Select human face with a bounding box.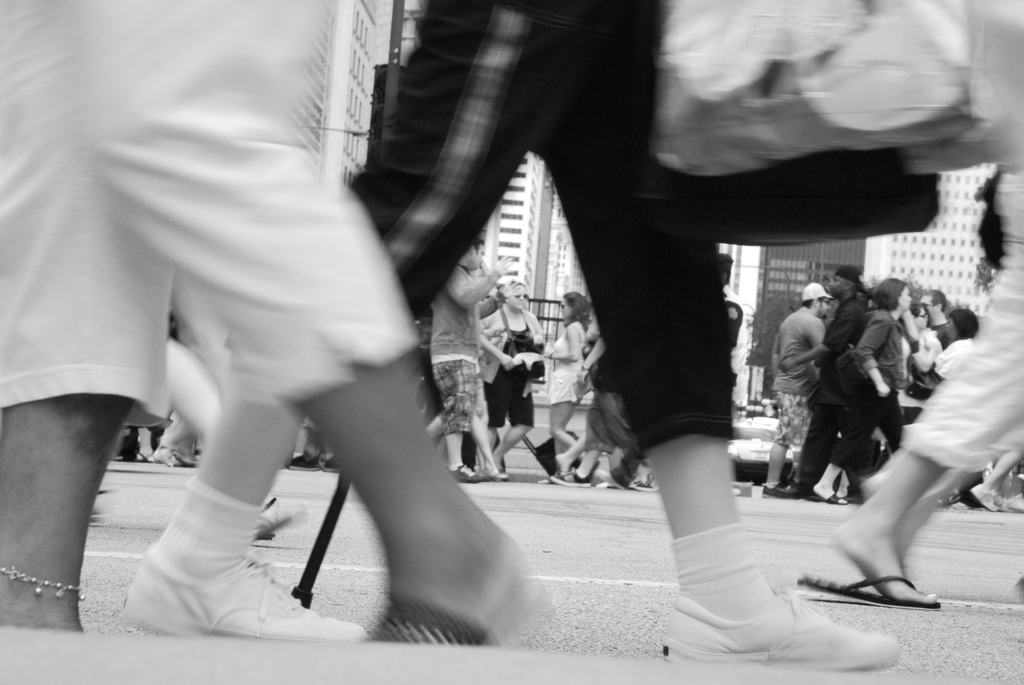
[507,287,529,312].
